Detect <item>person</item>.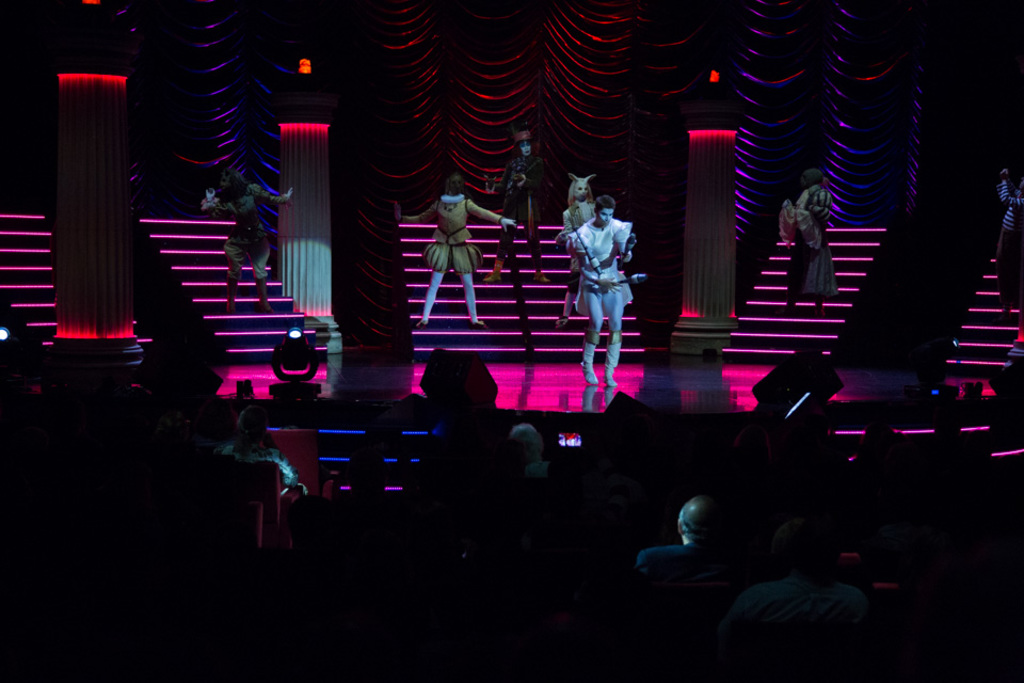
Detected at [549, 171, 610, 304].
